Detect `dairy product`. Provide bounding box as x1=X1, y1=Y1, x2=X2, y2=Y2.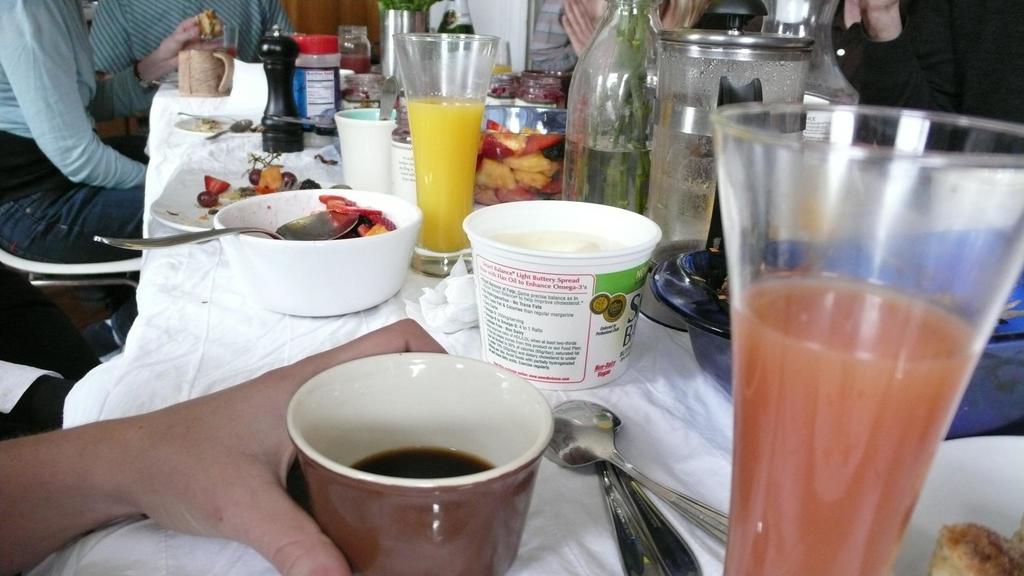
x1=493, y1=222, x2=628, y2=253.
